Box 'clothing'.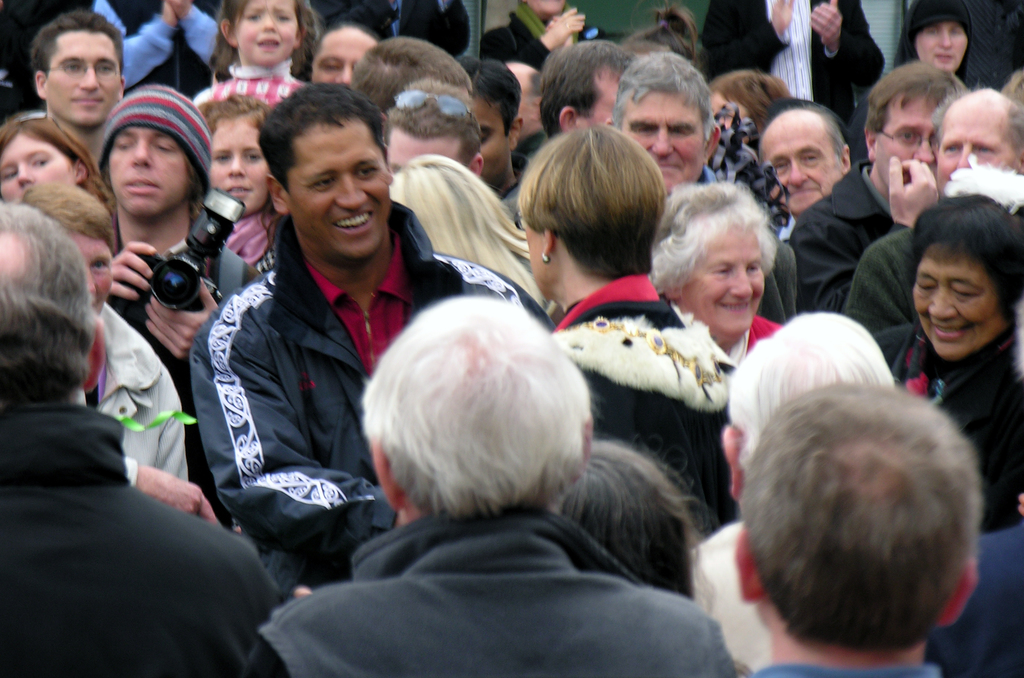
region(82, 0, 230, 97).
